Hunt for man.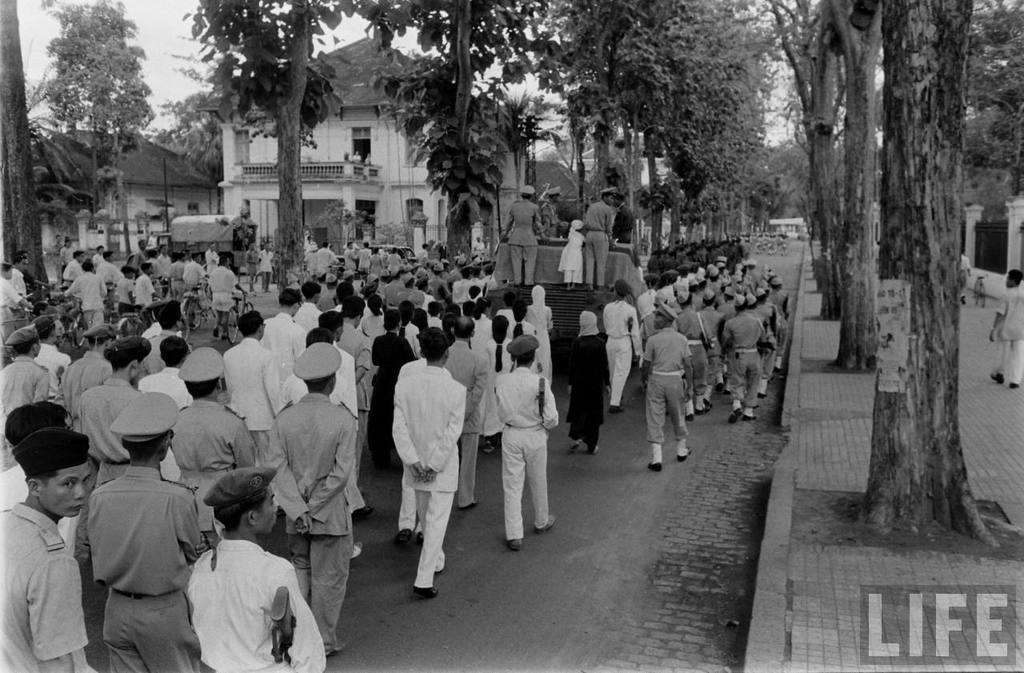
Hunted down at [134,237,149,269].
